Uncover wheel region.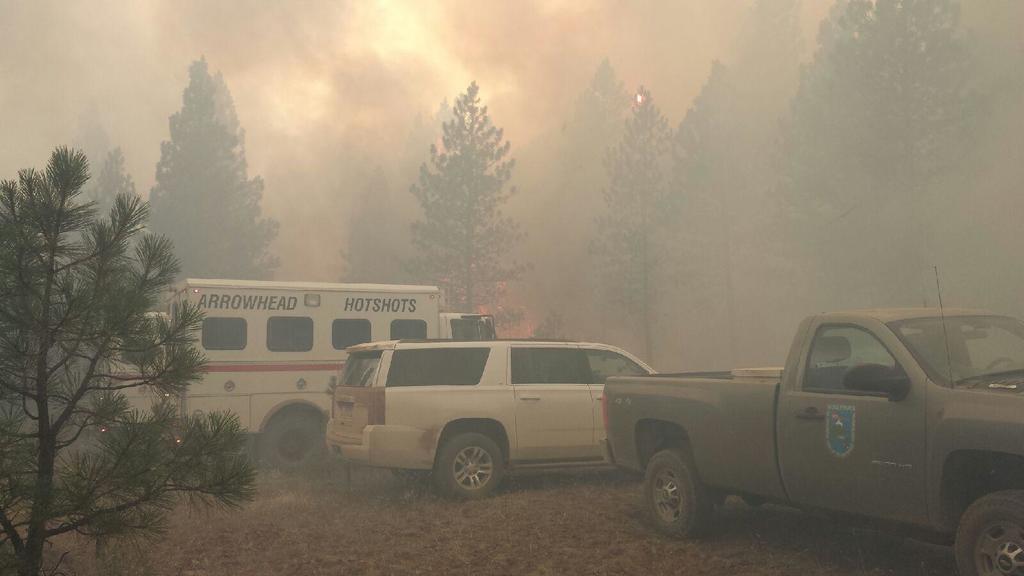
Uncovered: [641,448,713,547].
